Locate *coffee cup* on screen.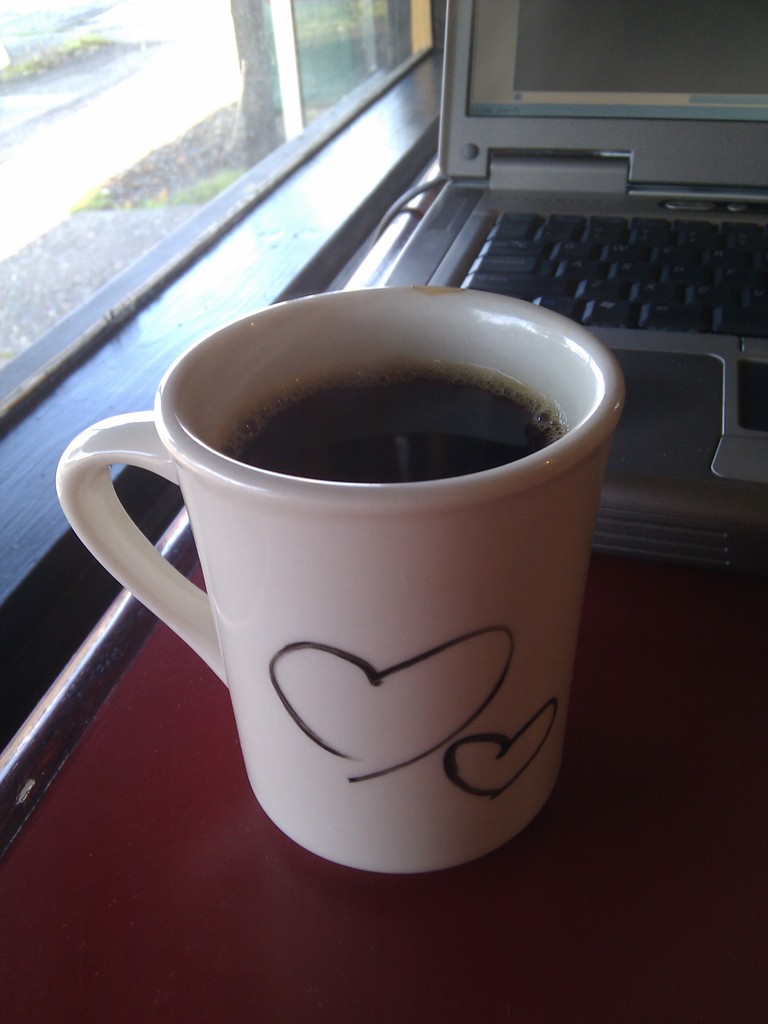
On screen at (51,278,615,890).
